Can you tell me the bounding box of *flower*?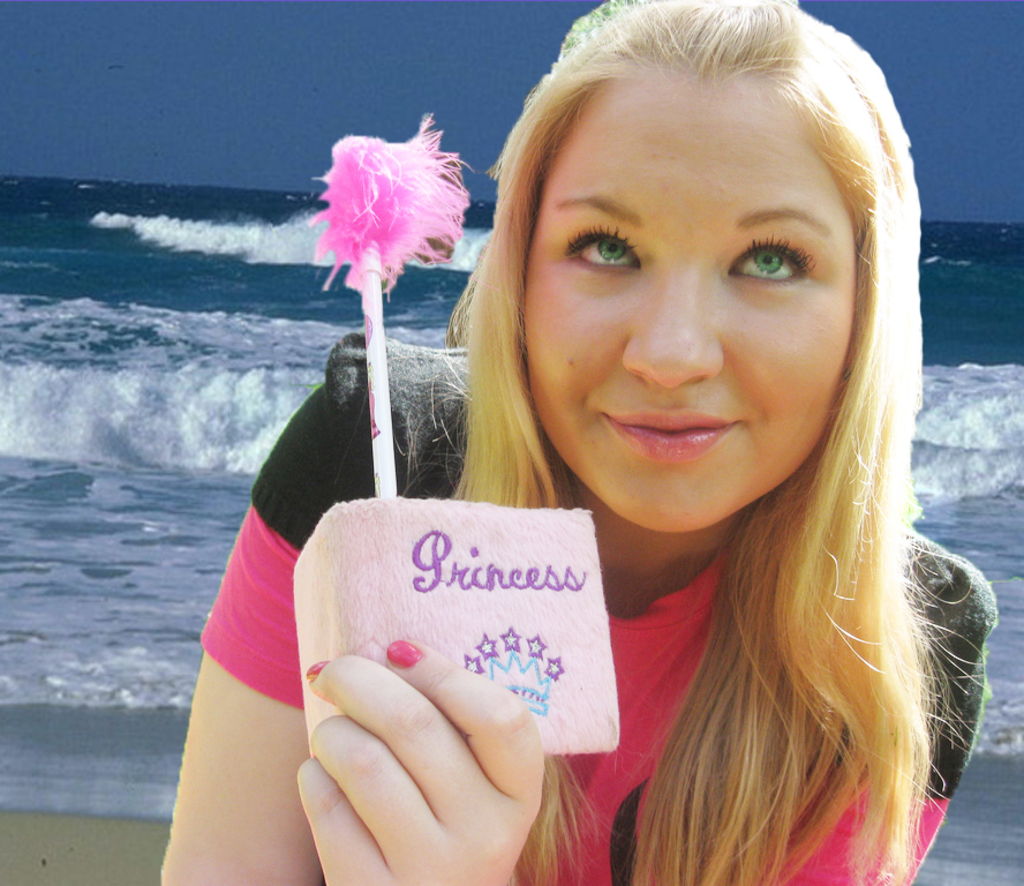
bbox=(301, 118, 481, 305).
